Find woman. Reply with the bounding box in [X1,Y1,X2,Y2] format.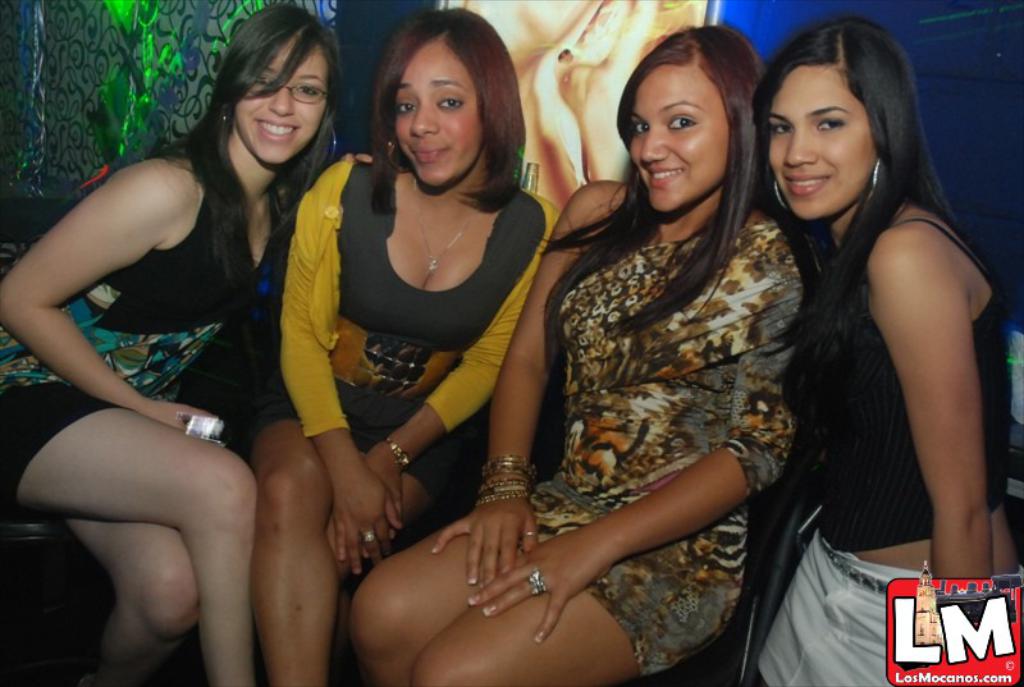
[0,3,333,686].
